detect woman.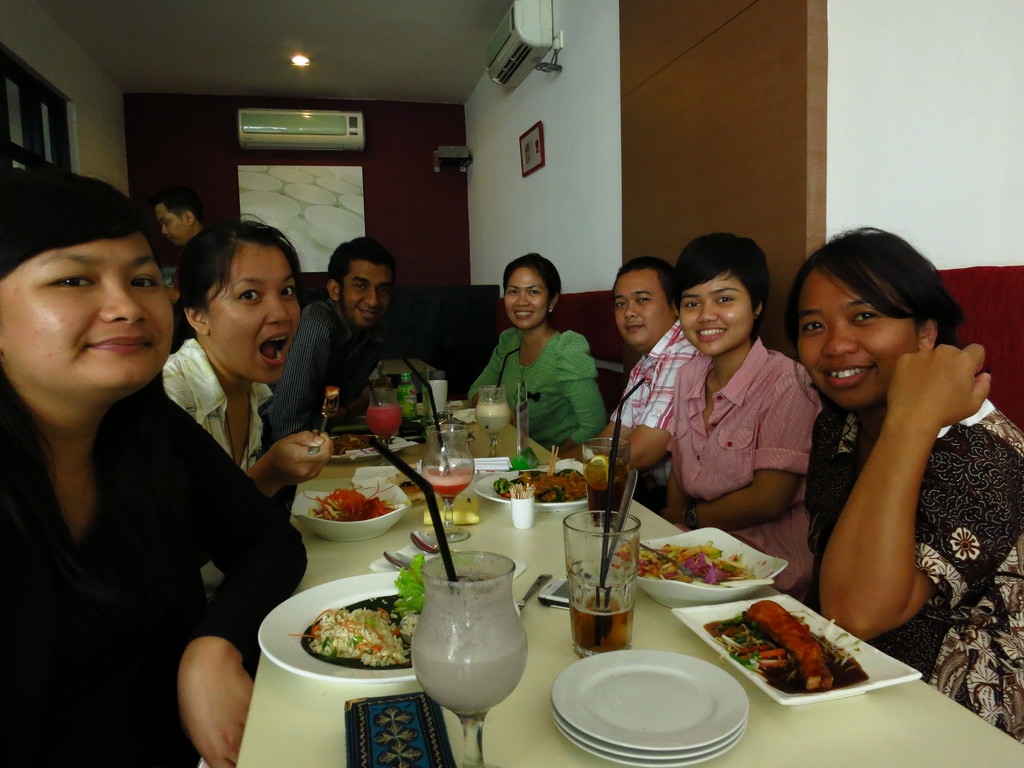
Detected at left=659, top=224, right=829, bottom=603.
